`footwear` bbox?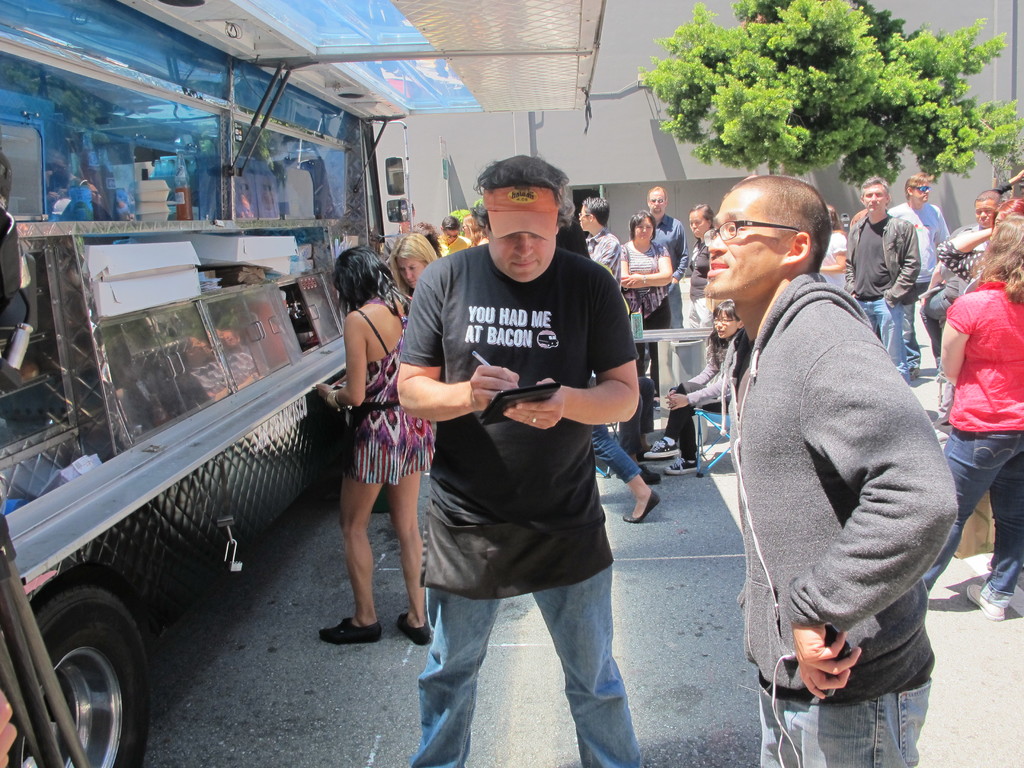
{"left": 653, "top": 399, "right": 661, "bottom": 412}
